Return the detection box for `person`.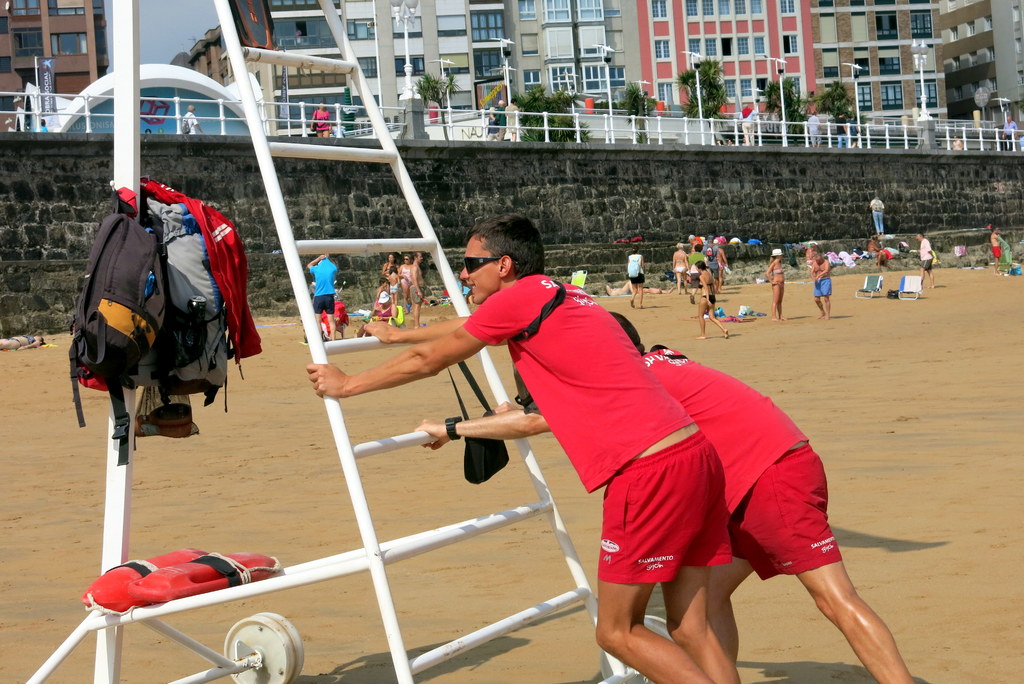
758, 247, 789, 318.
